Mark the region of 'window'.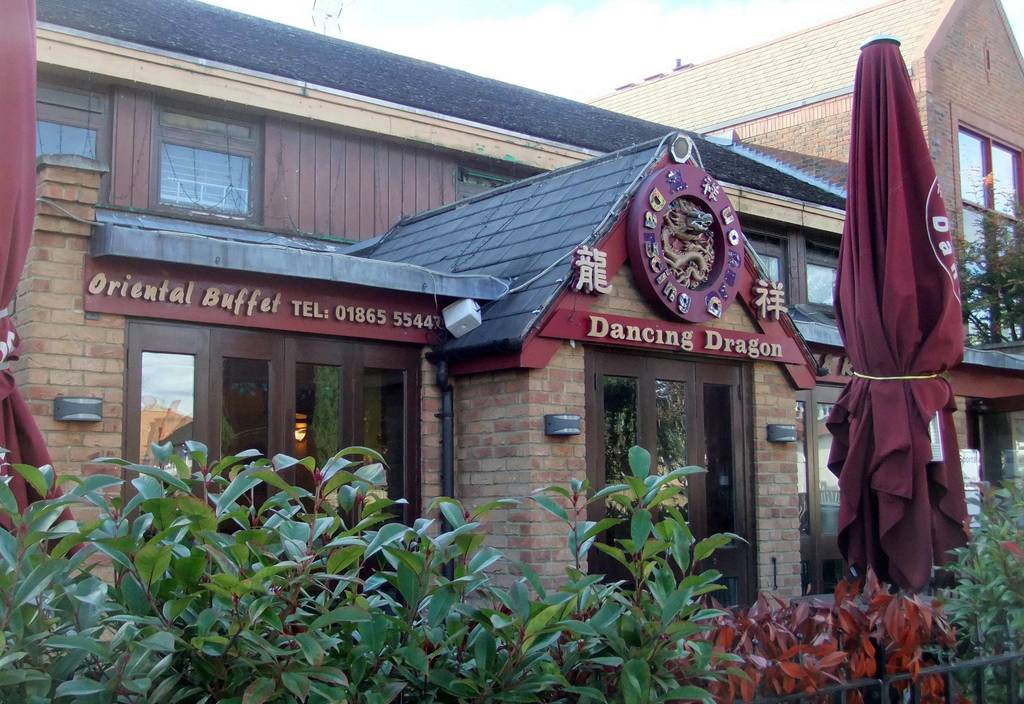
Region: [left=959, top=126, right=1023, bottom=349].
